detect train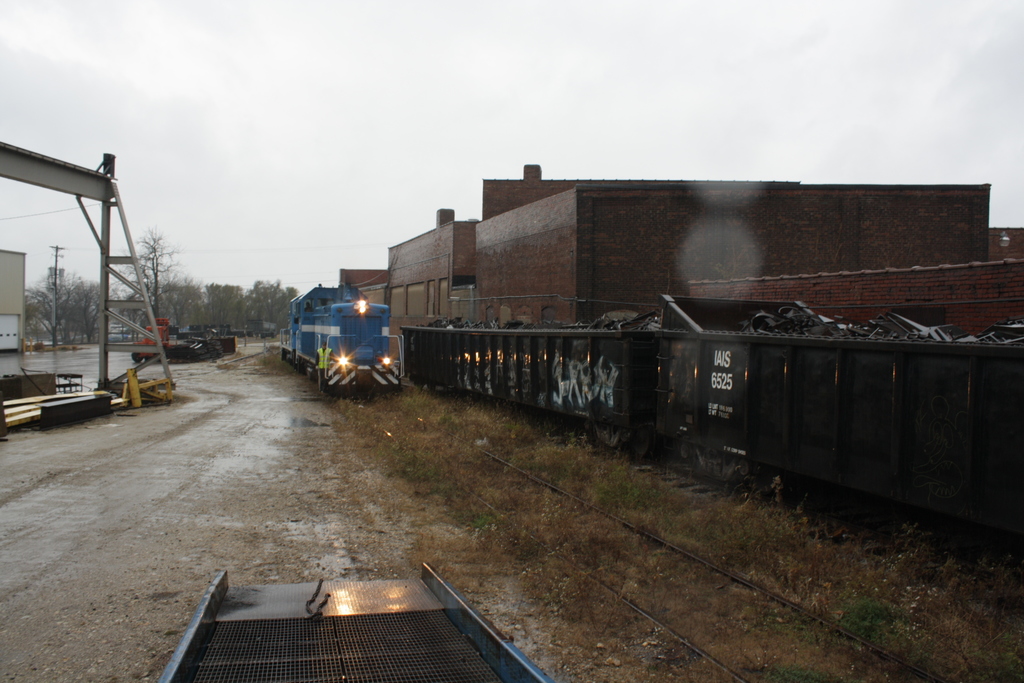
[left=280, top=284, right=406, bottom=390]
